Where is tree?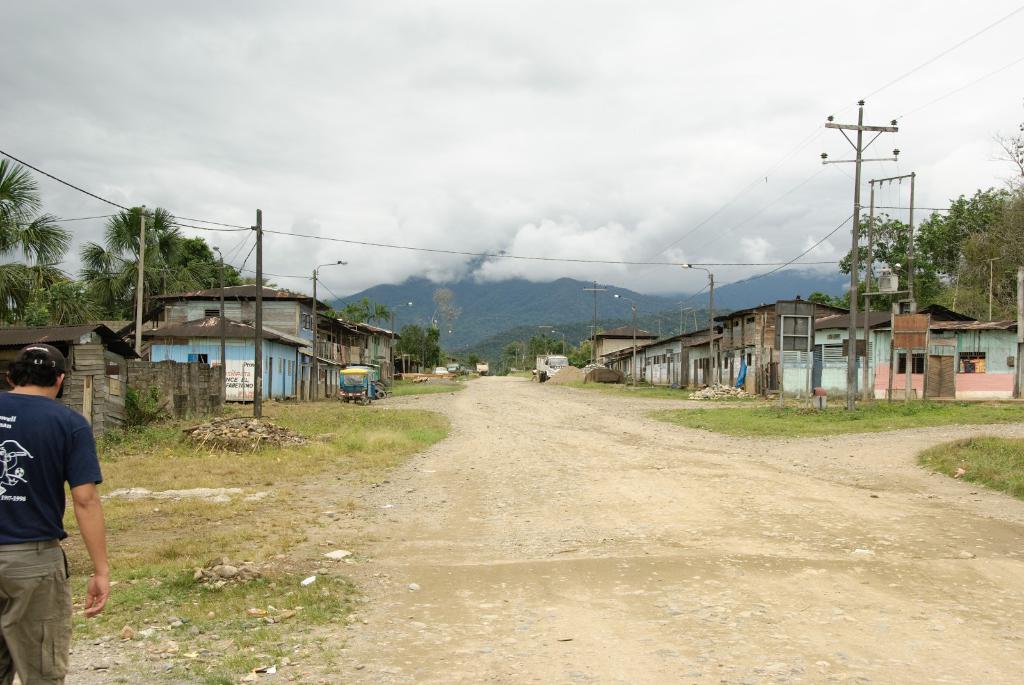
Rect(76, 200, 190, 323).
